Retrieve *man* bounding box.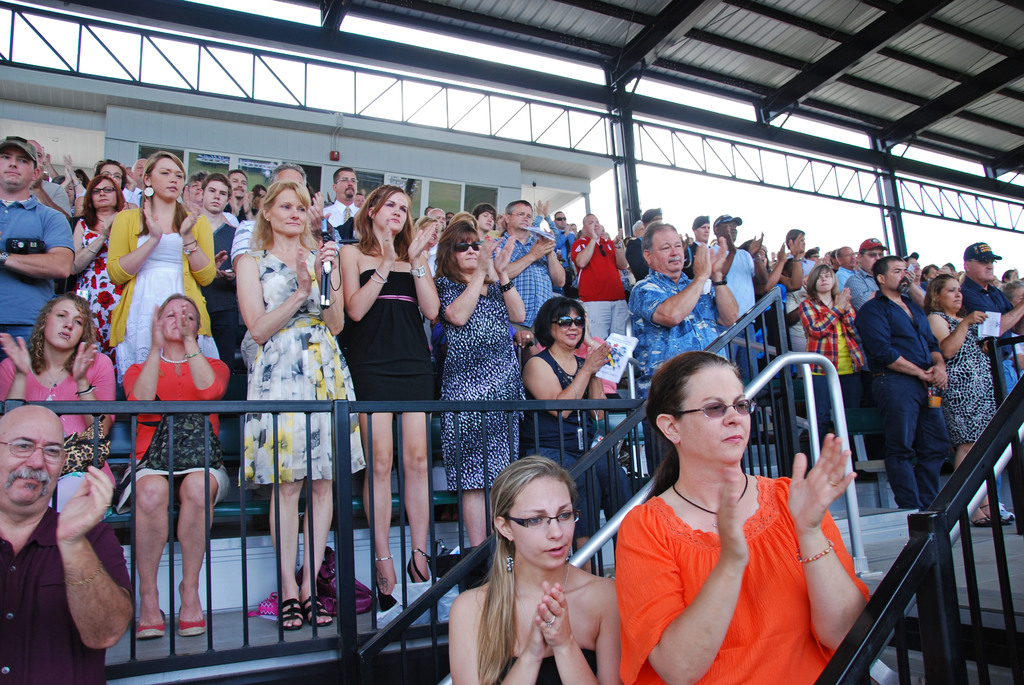
Bounding box: box(0, 135, 75, 352).
